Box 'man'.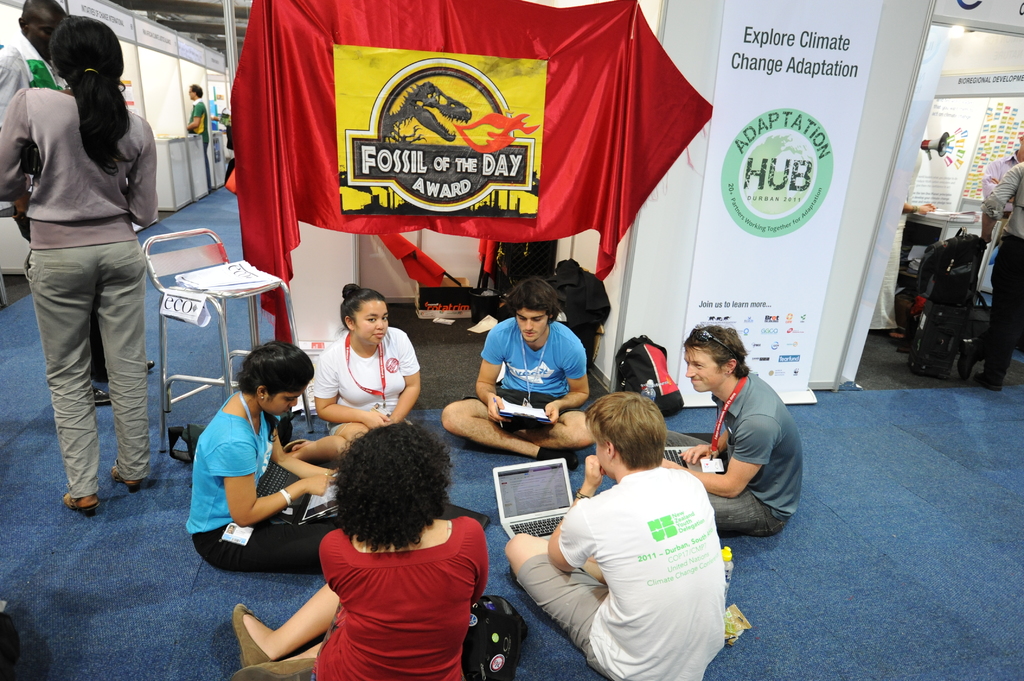
[0,2,158,409].
